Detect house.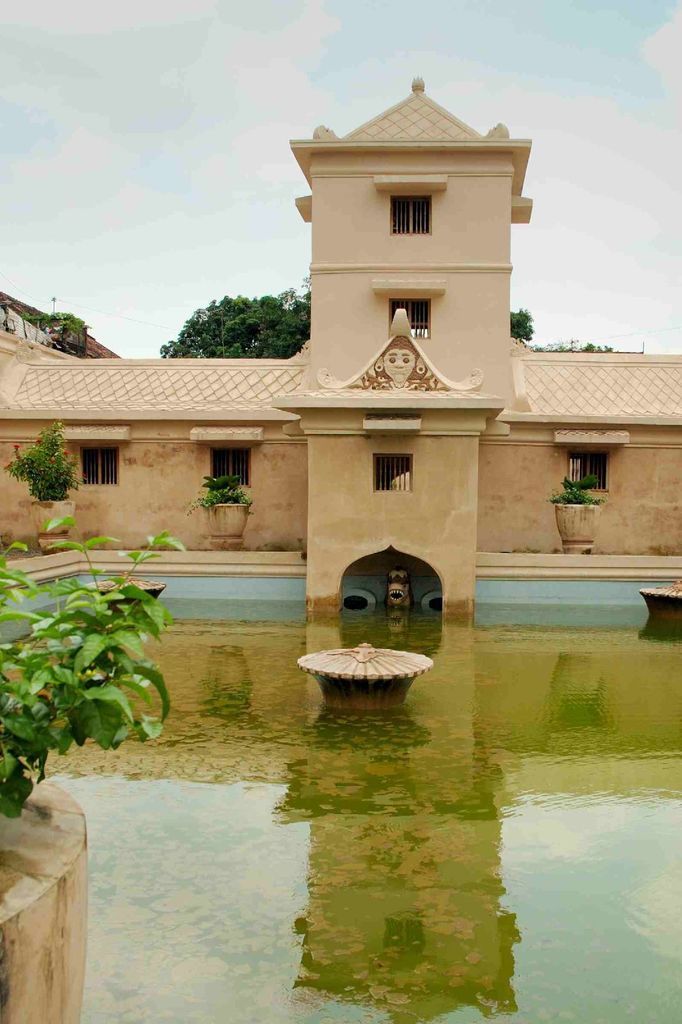
Detected at bbox=(0, 67, 681, 623).
